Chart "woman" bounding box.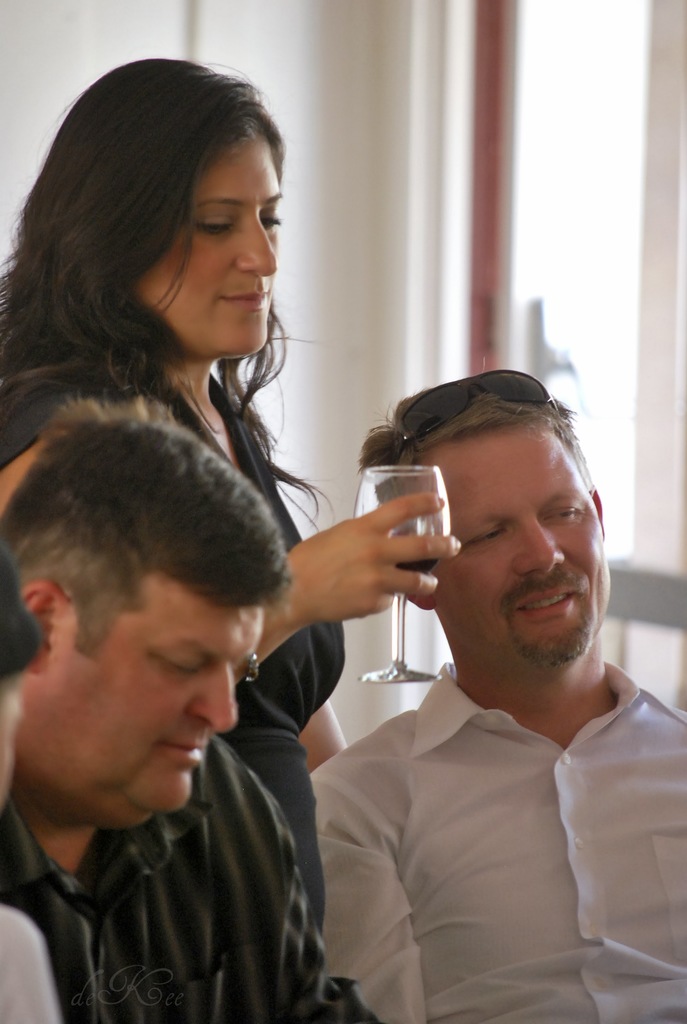
Charted: 8 104 422 1023.
